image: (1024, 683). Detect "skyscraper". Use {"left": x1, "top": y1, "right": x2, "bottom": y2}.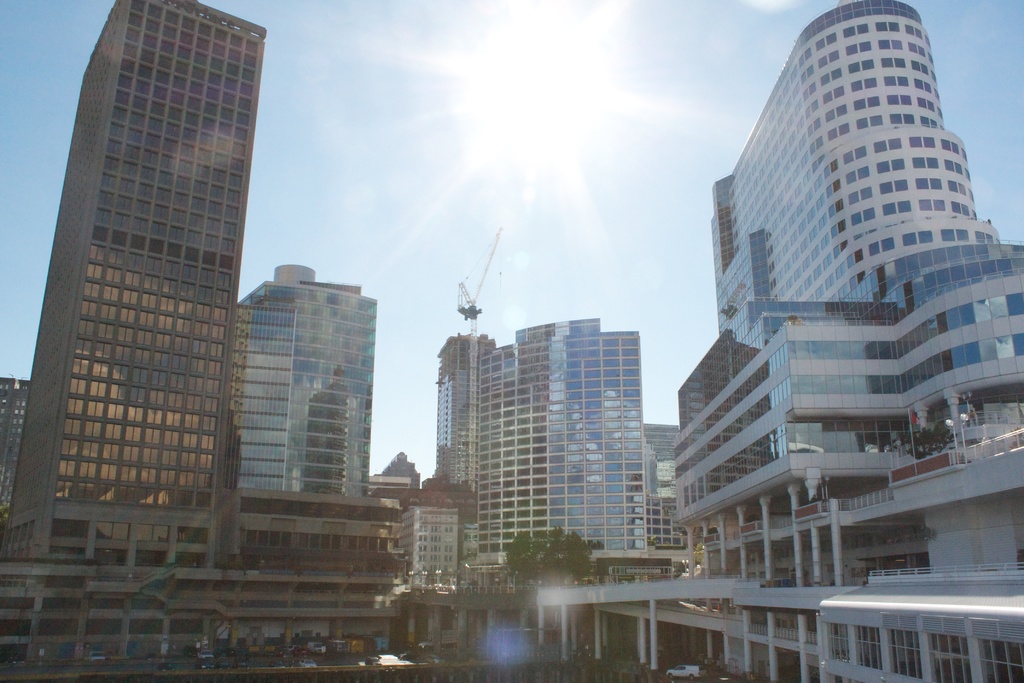
{"left": 228, "top": 254, "right": 382, "bottom": 507}.
